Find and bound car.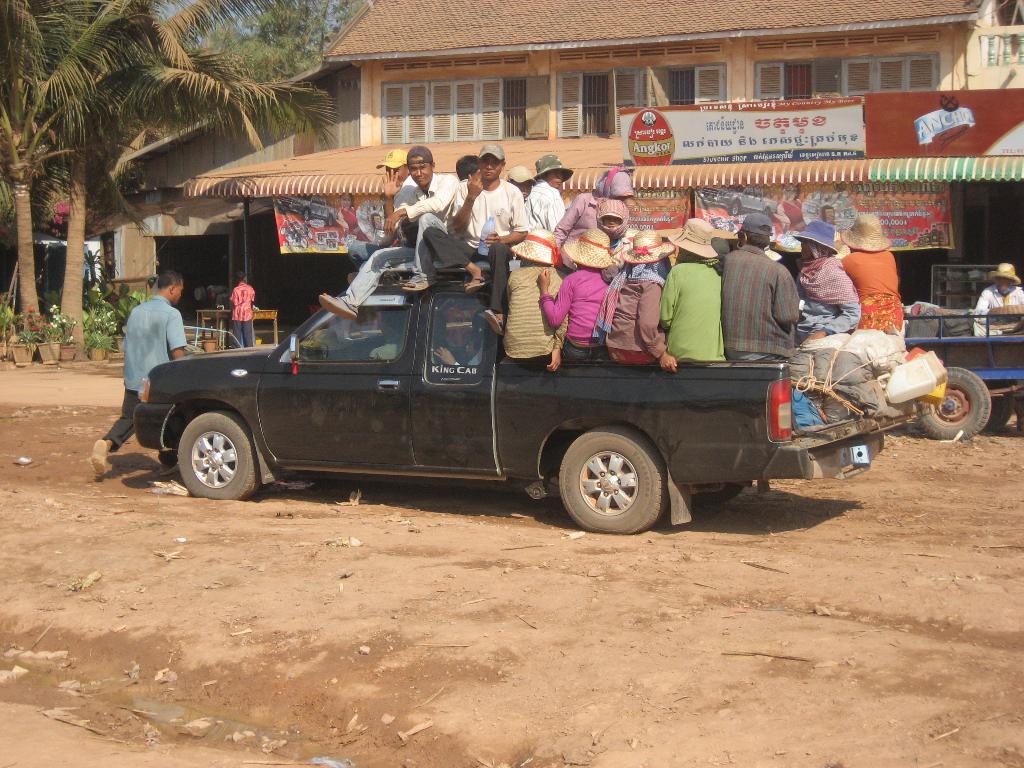
Bound: pyautogui.locateOnScreen(106, 227, 966, 534).
